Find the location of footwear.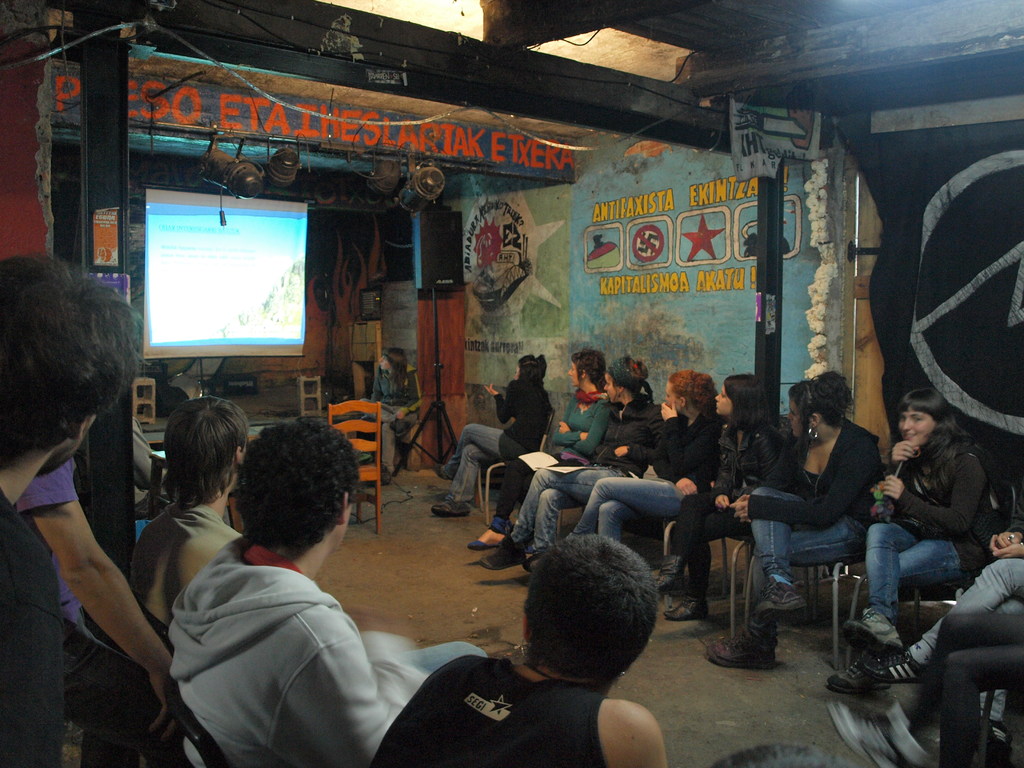
Location: pyautogui.locateOnScreen(884, 644, 916, 691).
